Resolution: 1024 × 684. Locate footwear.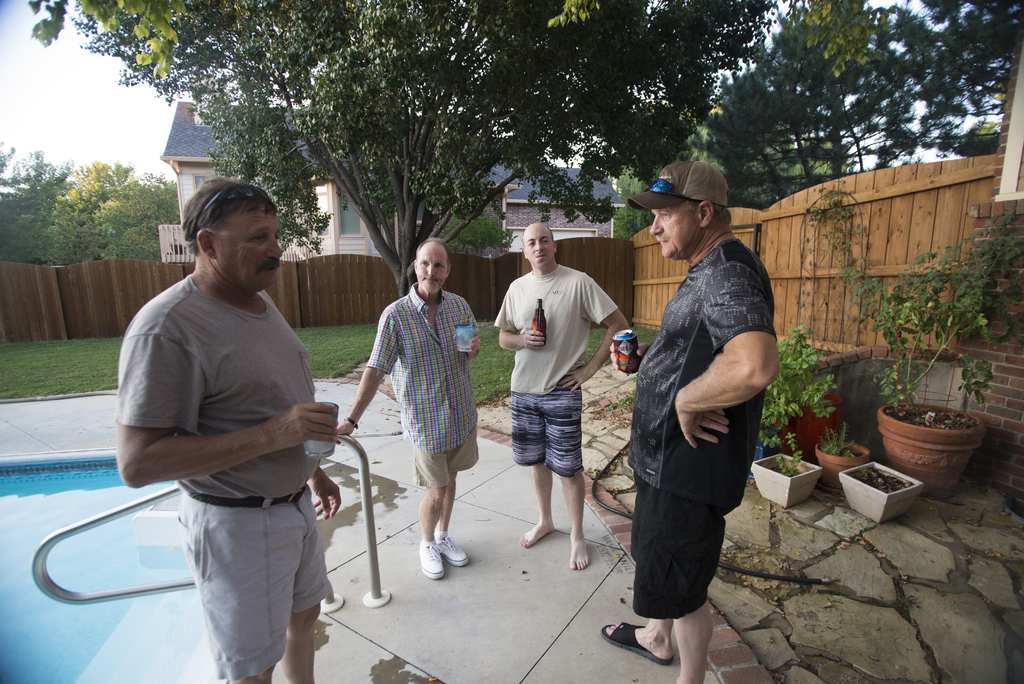
[x1=415, y1=537, x2=441, y2=576].
